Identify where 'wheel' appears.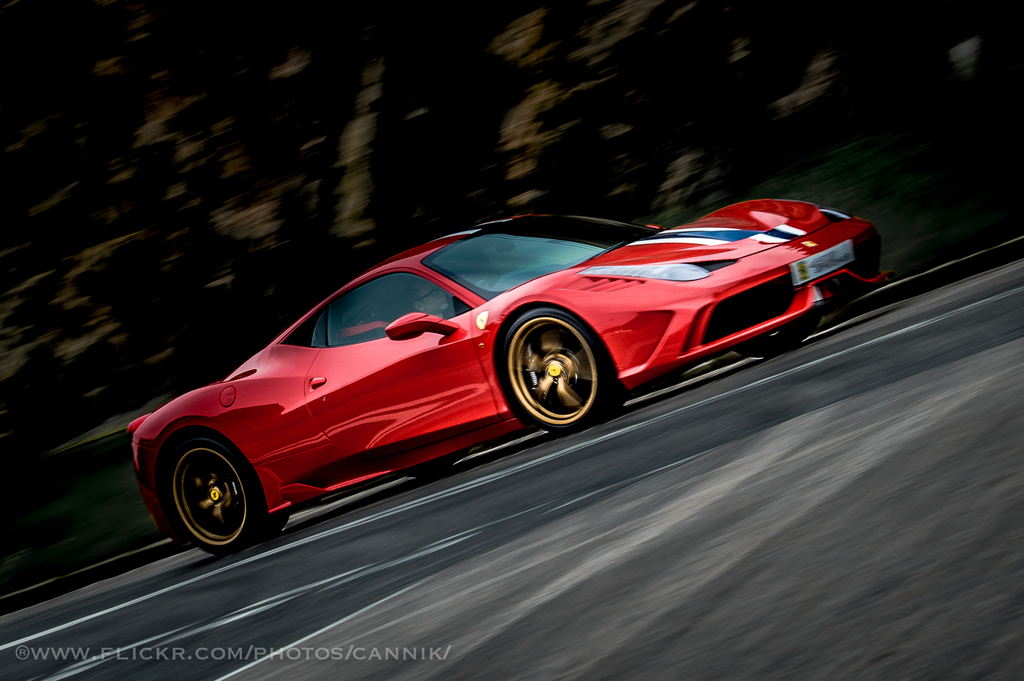
Appears at left=405, top=450, right=467, bottom=477.
